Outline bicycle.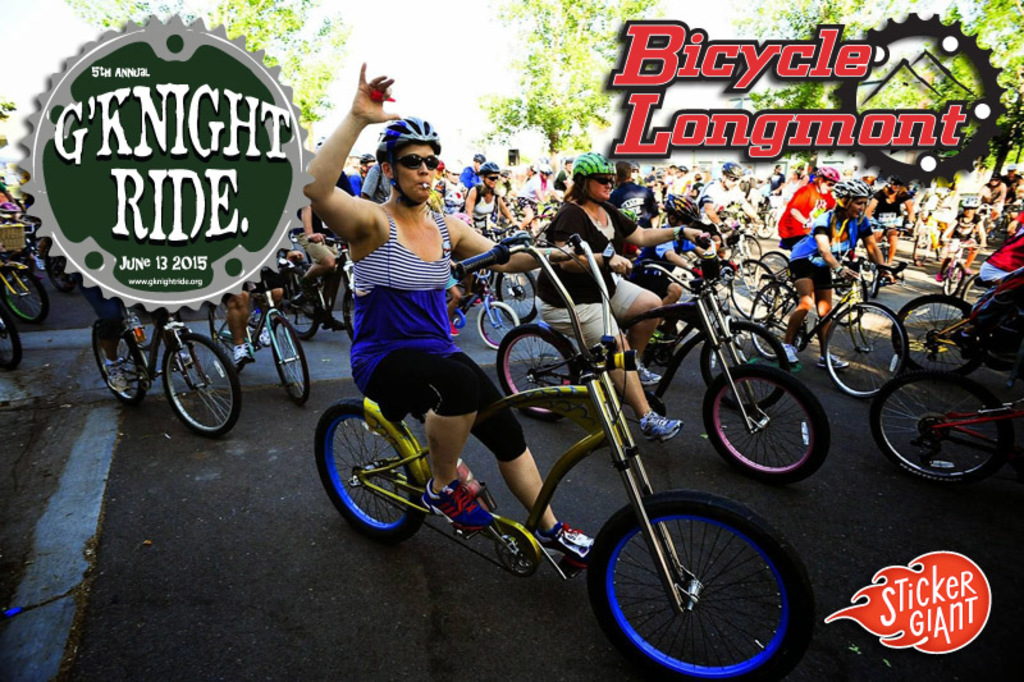
Outline: crop(319, 230, 815, 681).
